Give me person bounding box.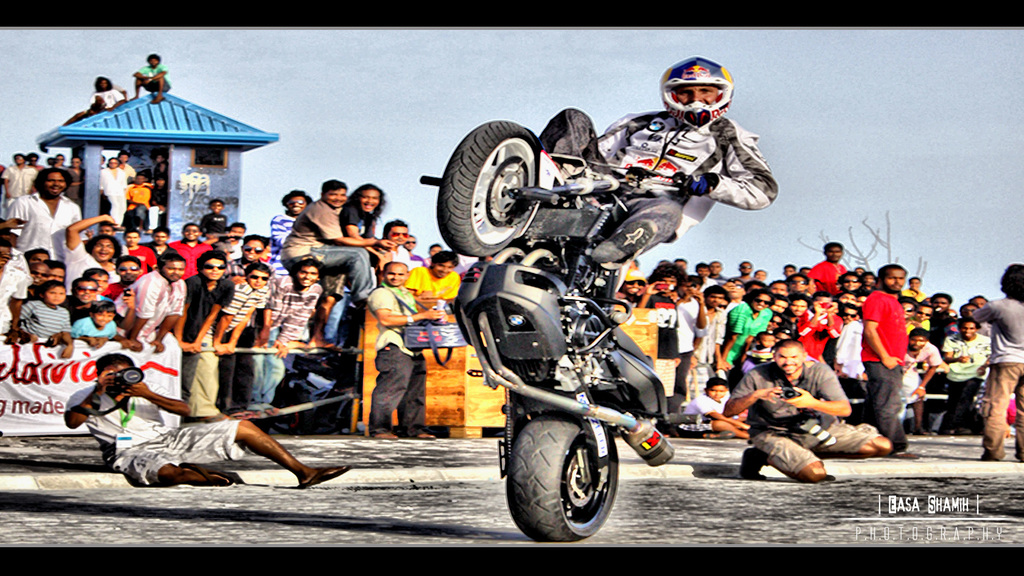
pyautogui.locateOnScreen(129, 52, 172, 106).
